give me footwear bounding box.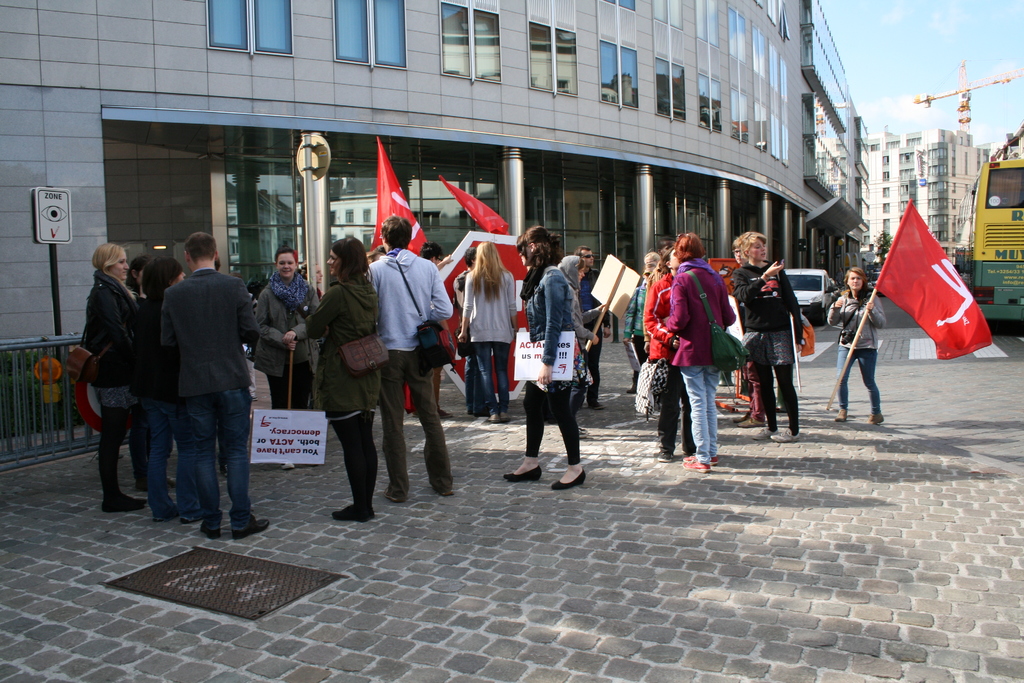
x1=281, y1=457, x2=297, y2=470.
